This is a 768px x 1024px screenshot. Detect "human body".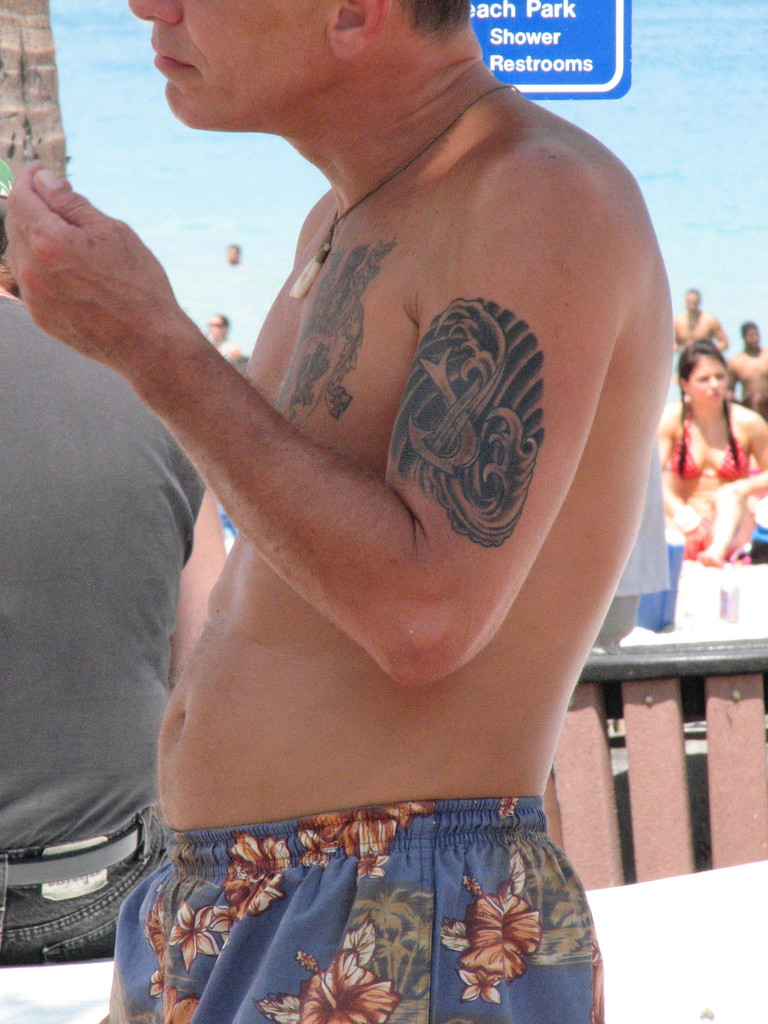
4, 1, 675, 1021.
